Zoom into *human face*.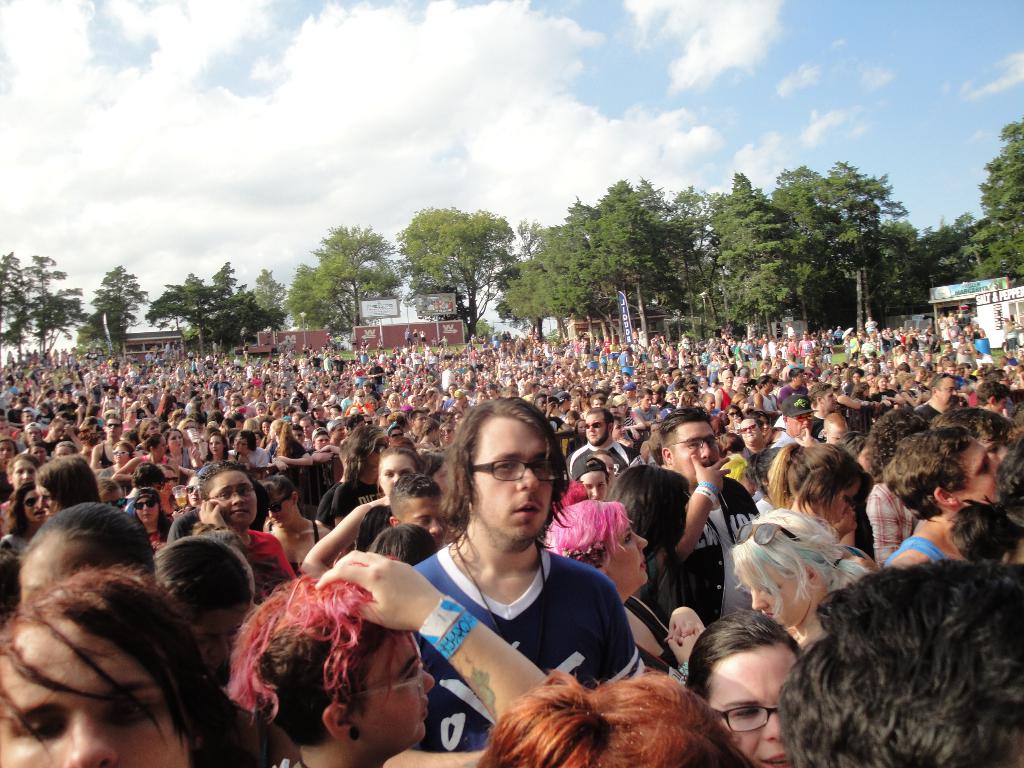
Zoom target: (x1=166, y1=433, x2=179, y2=445).
